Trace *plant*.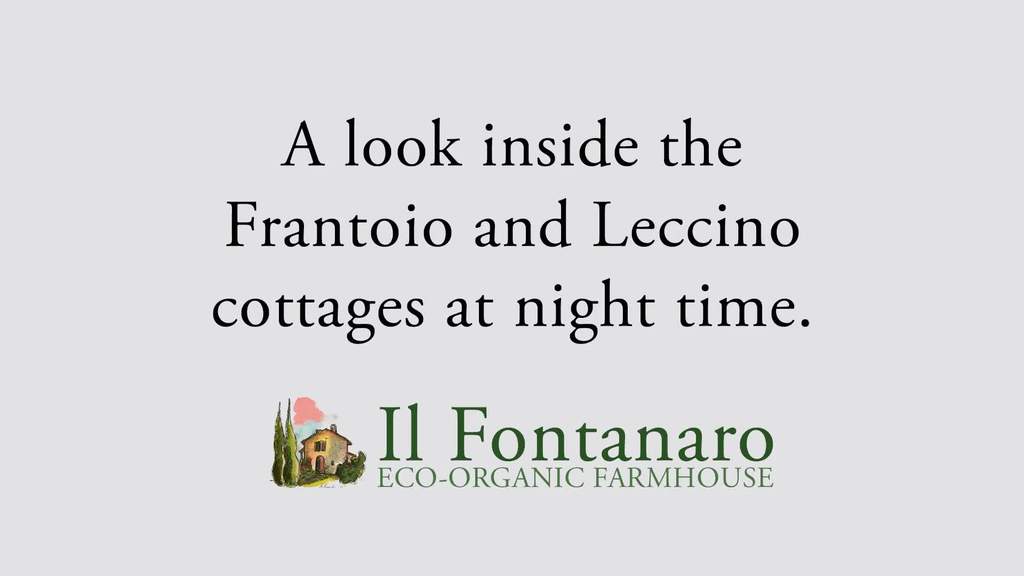
Traced to {"left": 258, "top": 393, "right": 288, "bottom": 482}.
